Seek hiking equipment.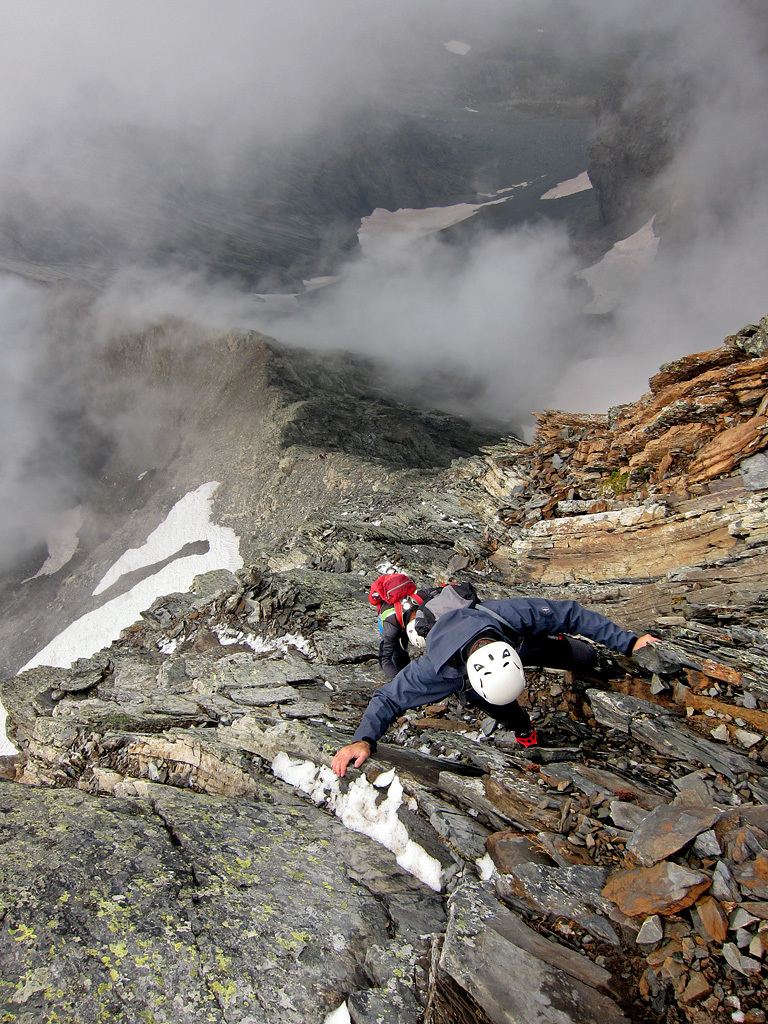
left=457, top=640, right=540, bottom=714.
